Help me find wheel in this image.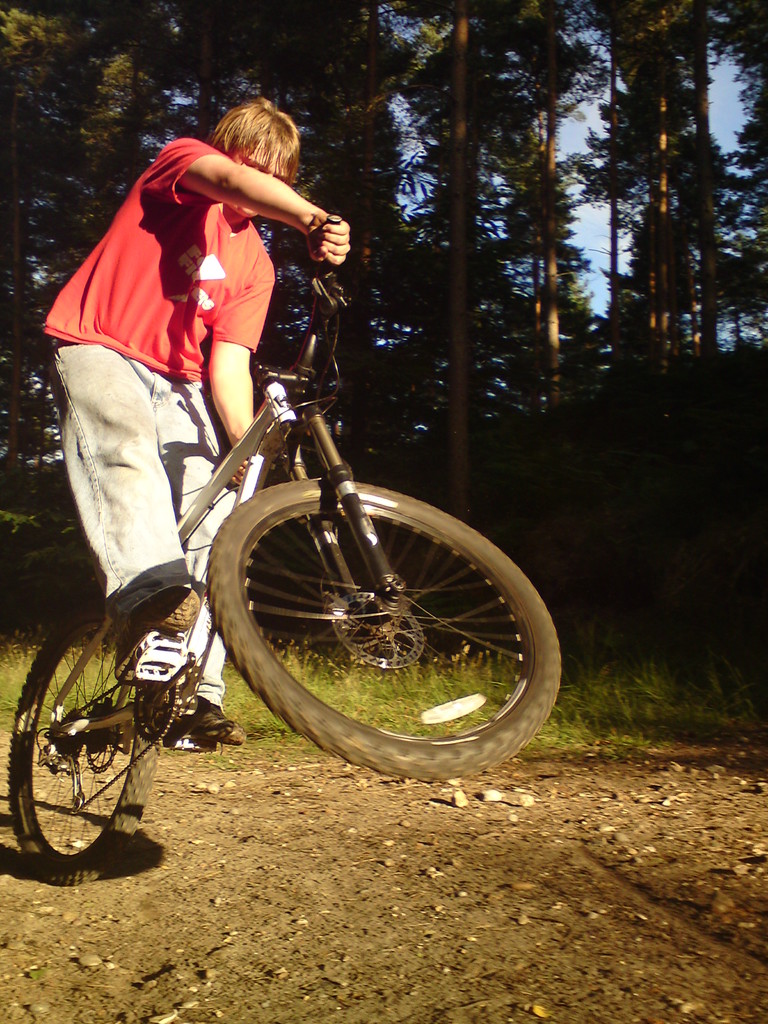
Found it: crop(201, 470, 556, 783).
